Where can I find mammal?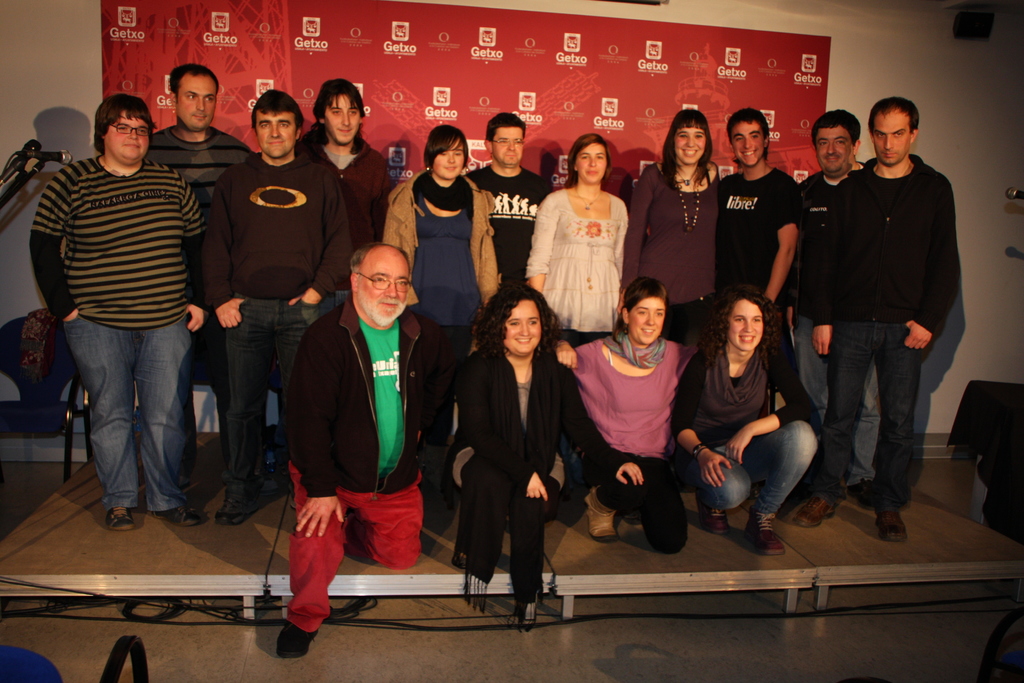
You can find it at rect(202, 86, 350, 528).
